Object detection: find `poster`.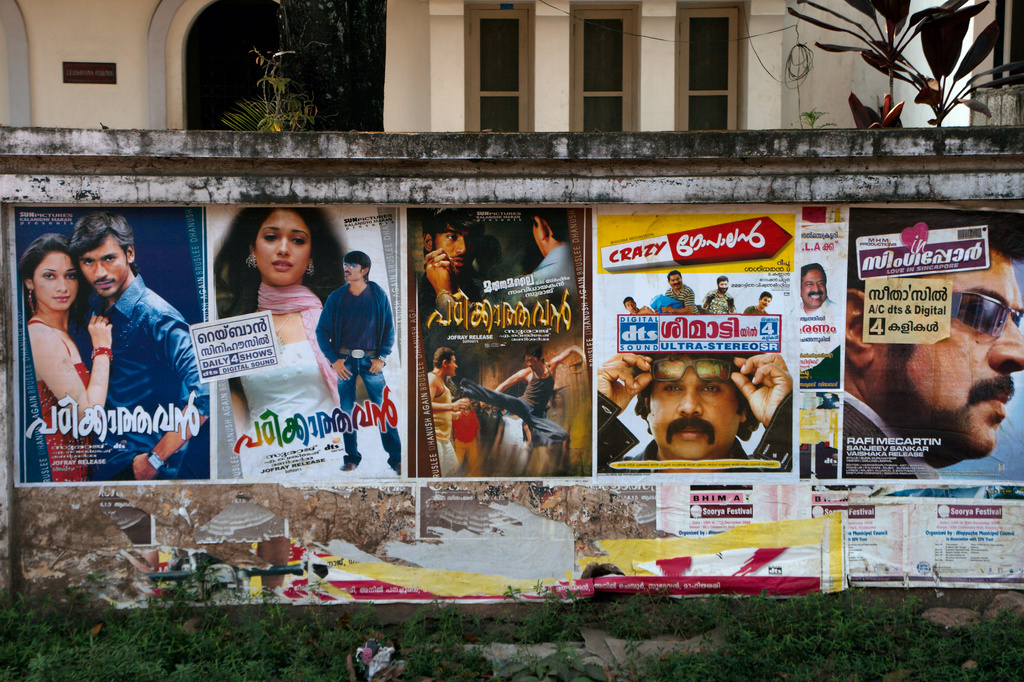
(left=409, top=210, right=593, bottom=484).
